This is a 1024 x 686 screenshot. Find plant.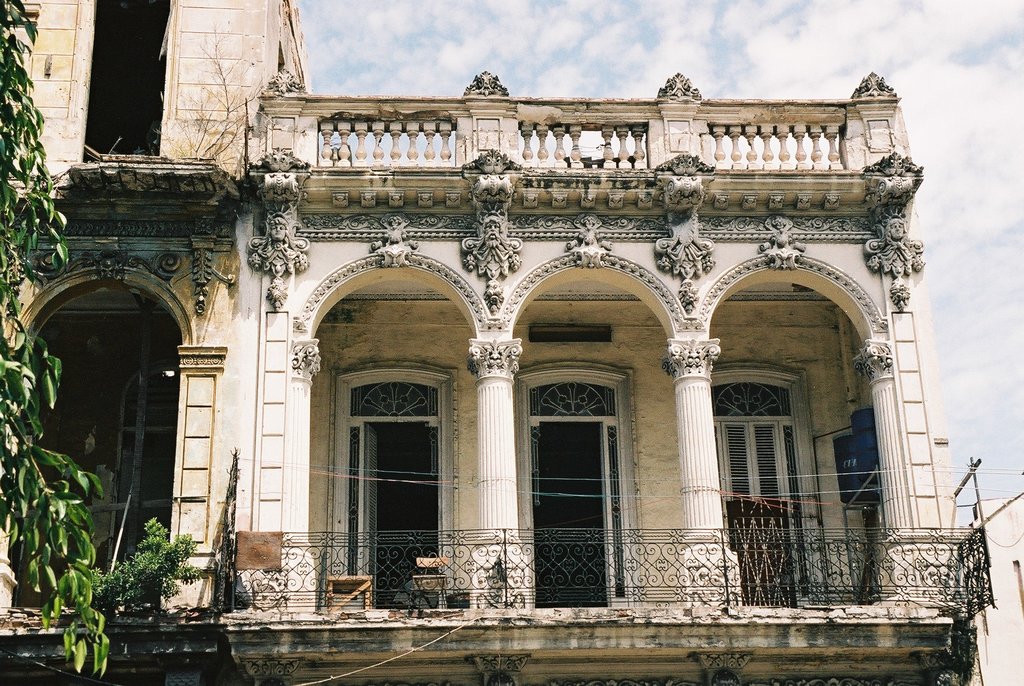
Bounding box: bbox(197, 26, 266, 163).
